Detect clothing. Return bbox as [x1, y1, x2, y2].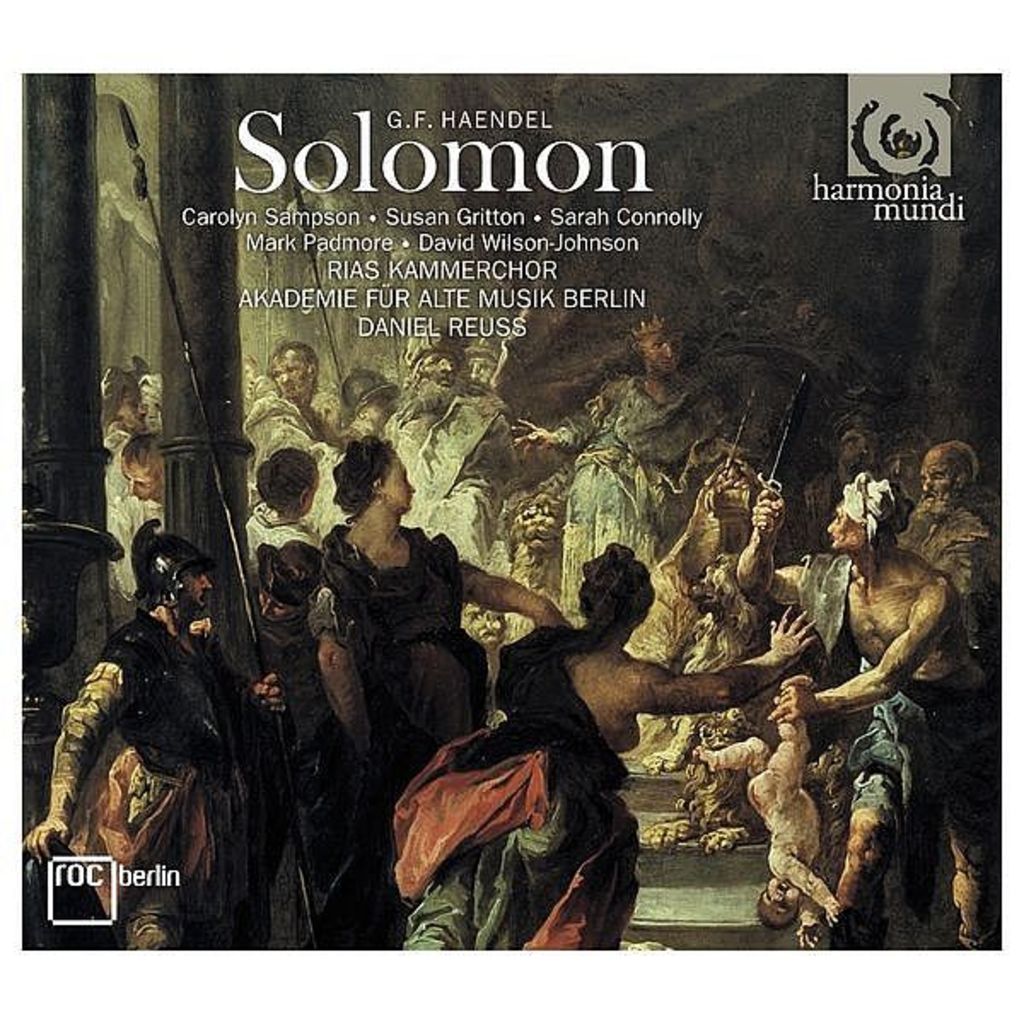
[305, 521, 493, 945].
